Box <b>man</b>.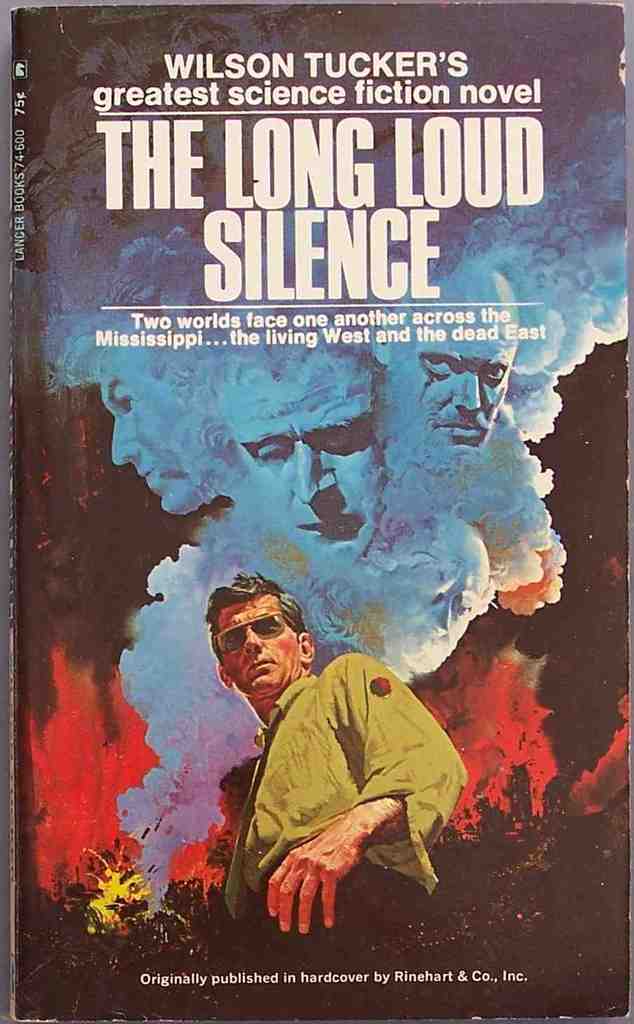
BBox(212, 646, 476, 947).
